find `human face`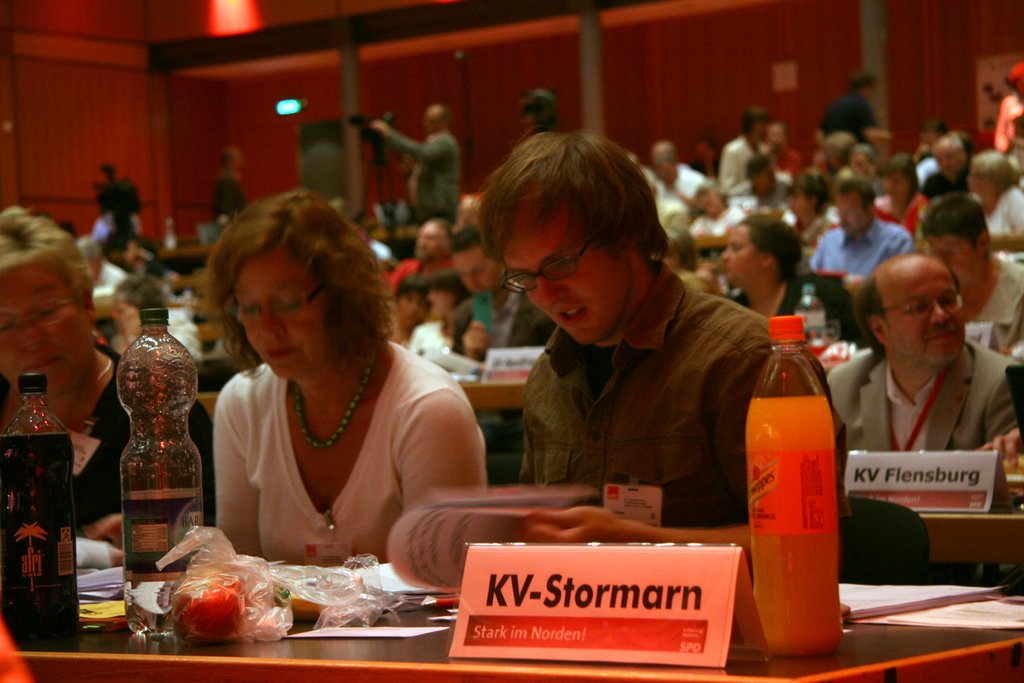
[x1=883, y1=261, x2=966, y2=368]
